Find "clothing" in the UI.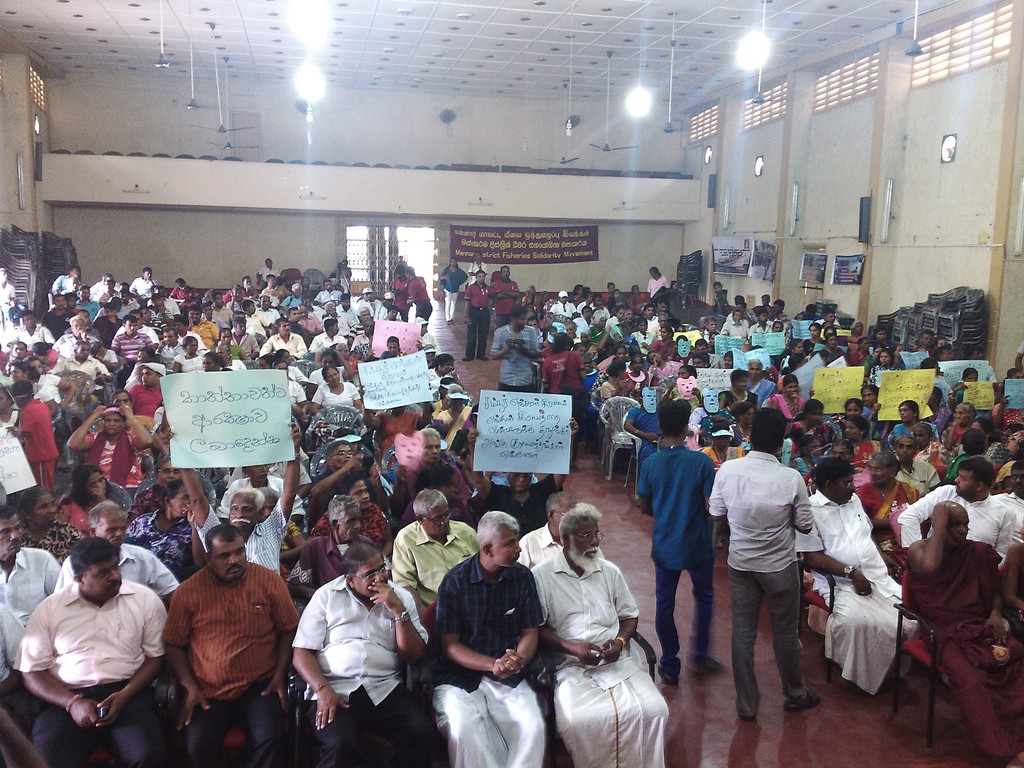
UI element at [left=27, top=679, right=145, bottom=767].
